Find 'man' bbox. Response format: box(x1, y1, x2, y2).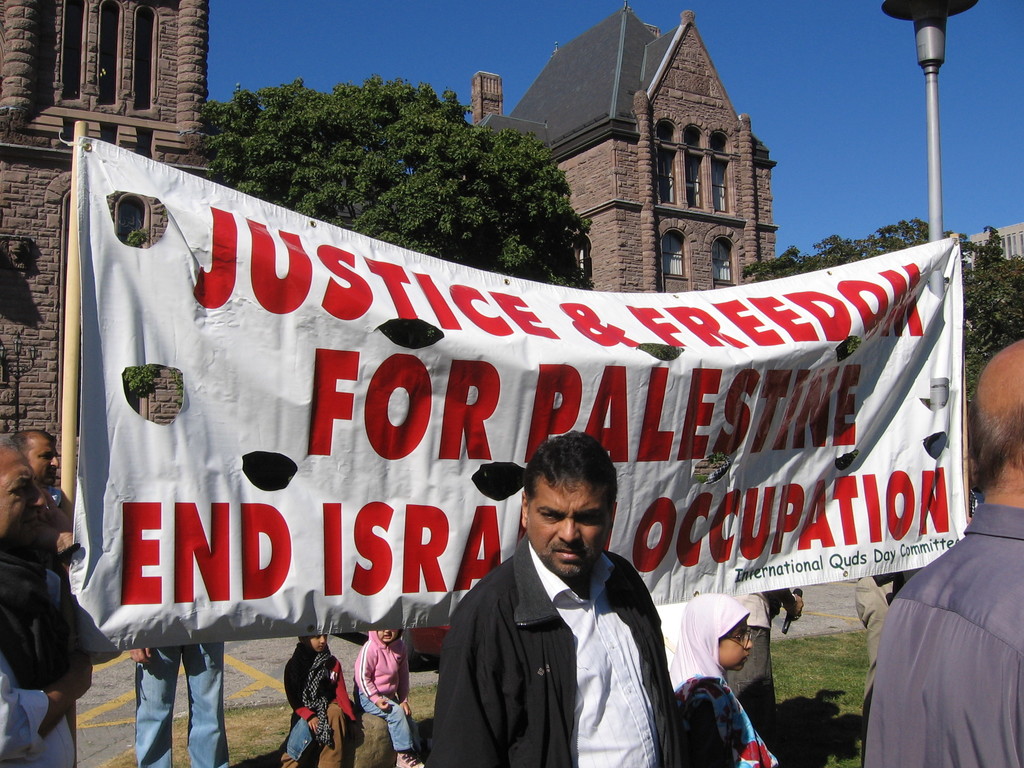
box(130, 641, 229, 767).
